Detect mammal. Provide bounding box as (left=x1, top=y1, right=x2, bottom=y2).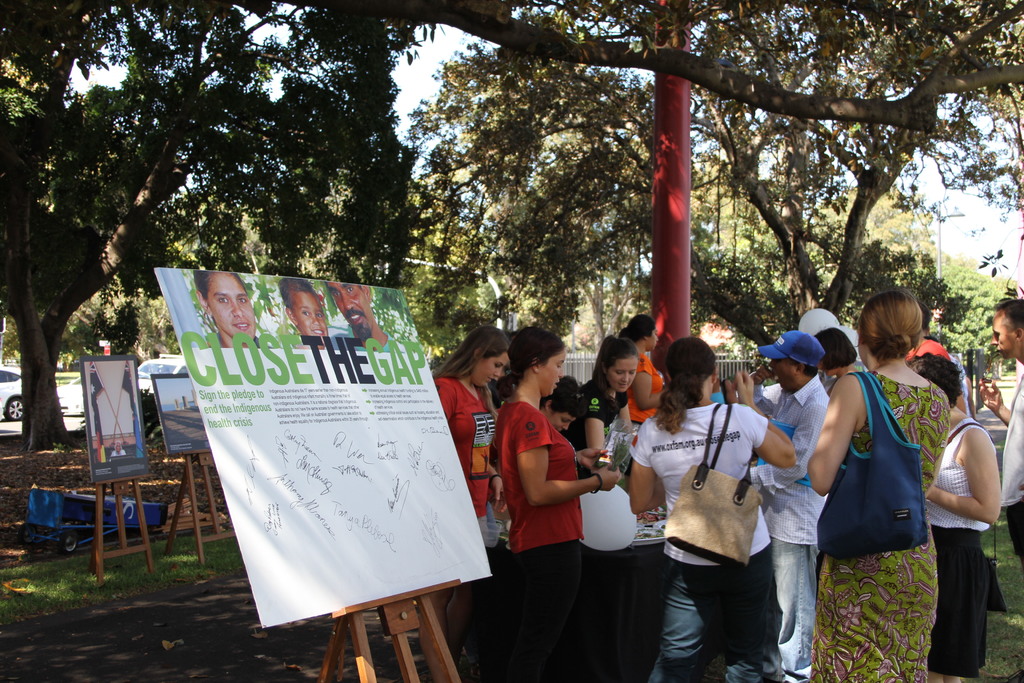
(left=793, top=317, right=959, bottom=661).
